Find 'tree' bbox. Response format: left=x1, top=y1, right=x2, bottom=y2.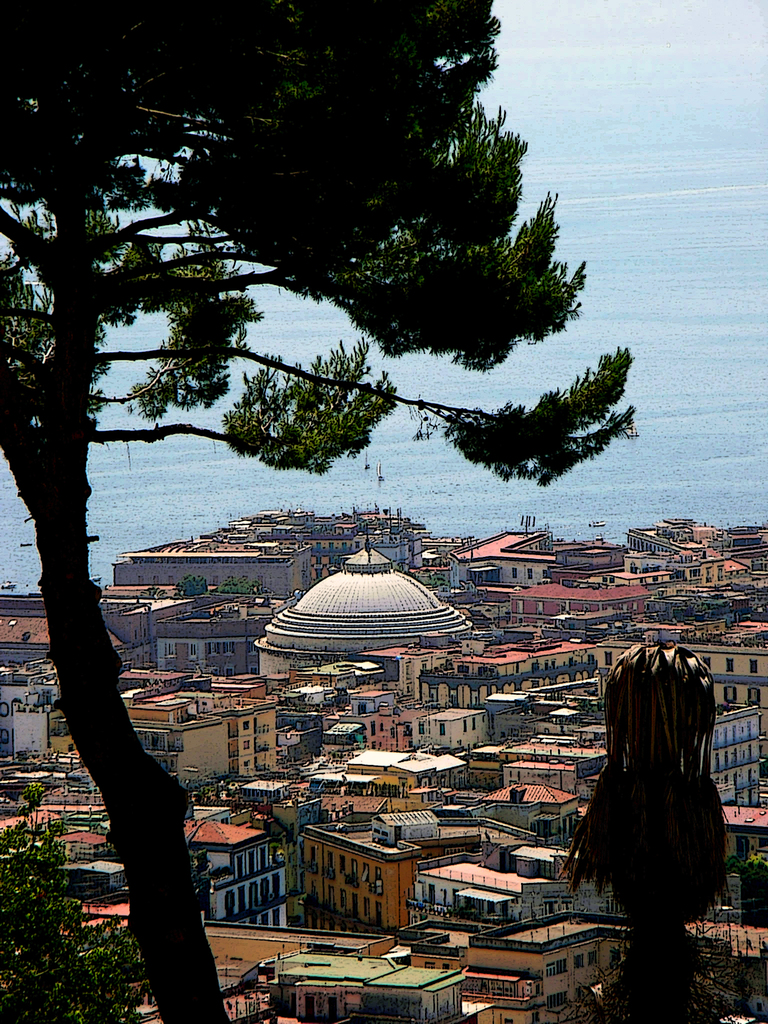
left=2, top=809, right=163, bottom=1023.
